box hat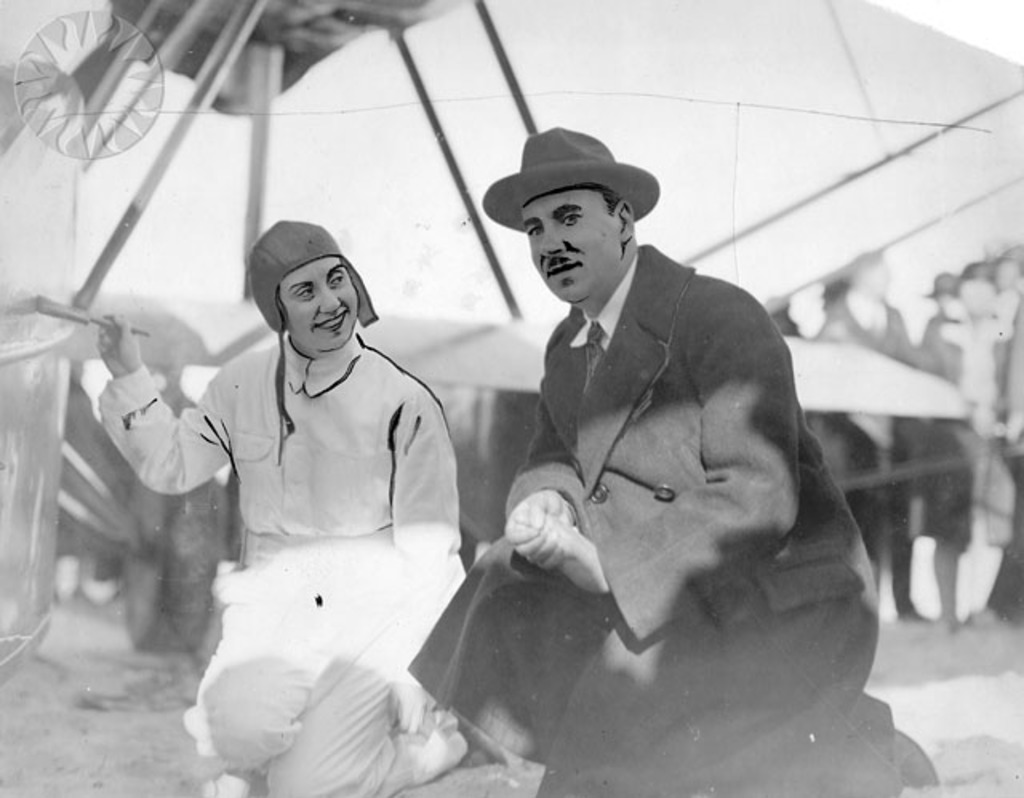
locate(478, 125, 658, 237)
